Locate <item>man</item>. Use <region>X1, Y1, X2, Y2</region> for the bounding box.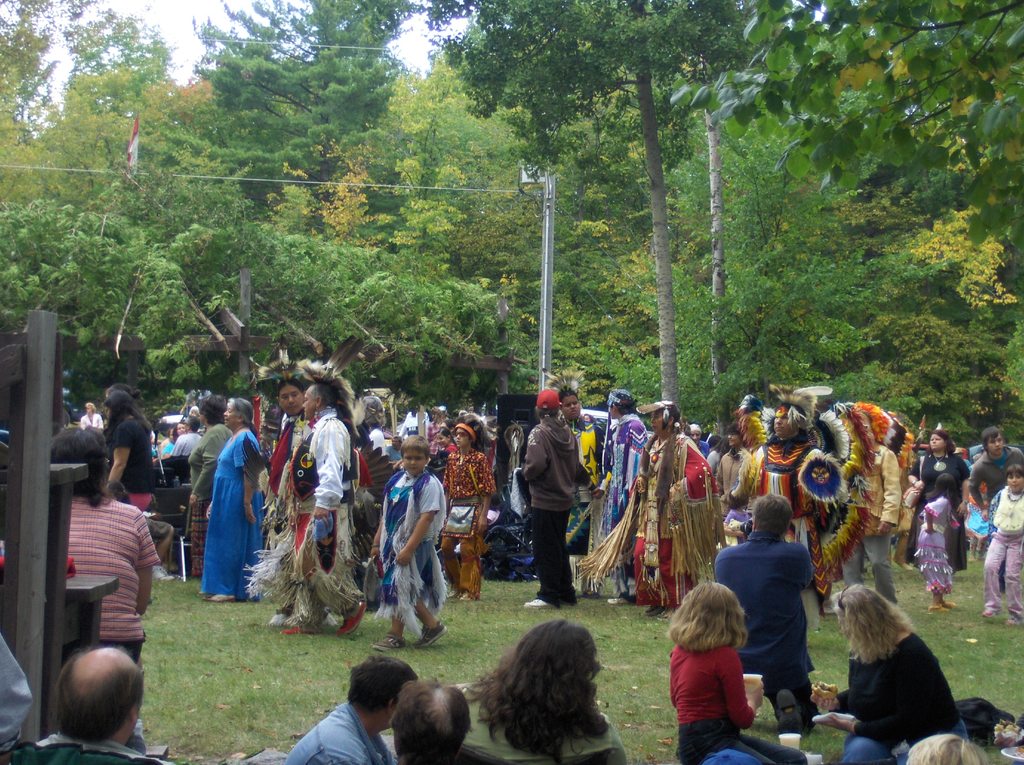
<region>688, 421, 713, 463</region>.
